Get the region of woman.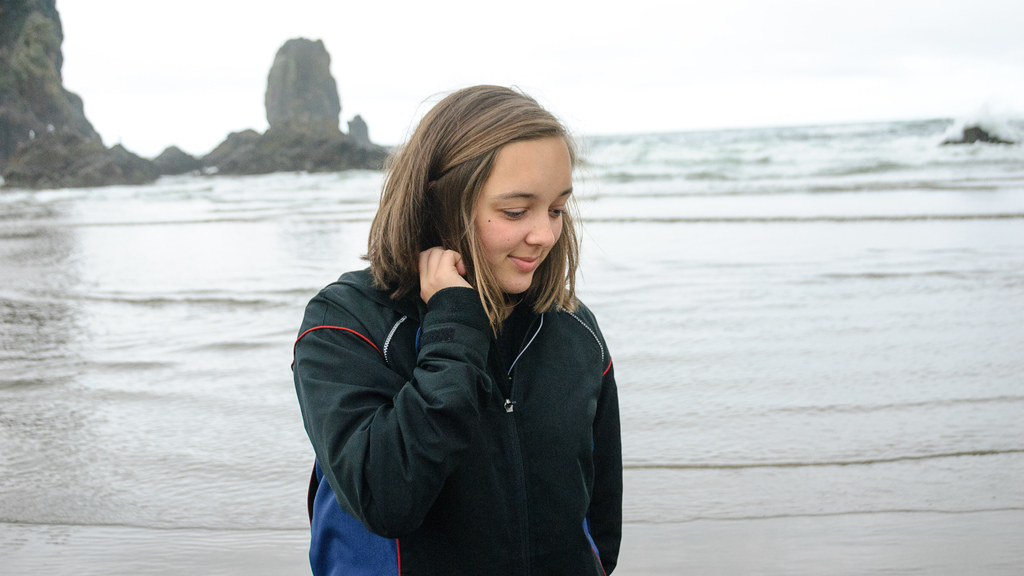
rect(292, 83, 624, 575).
